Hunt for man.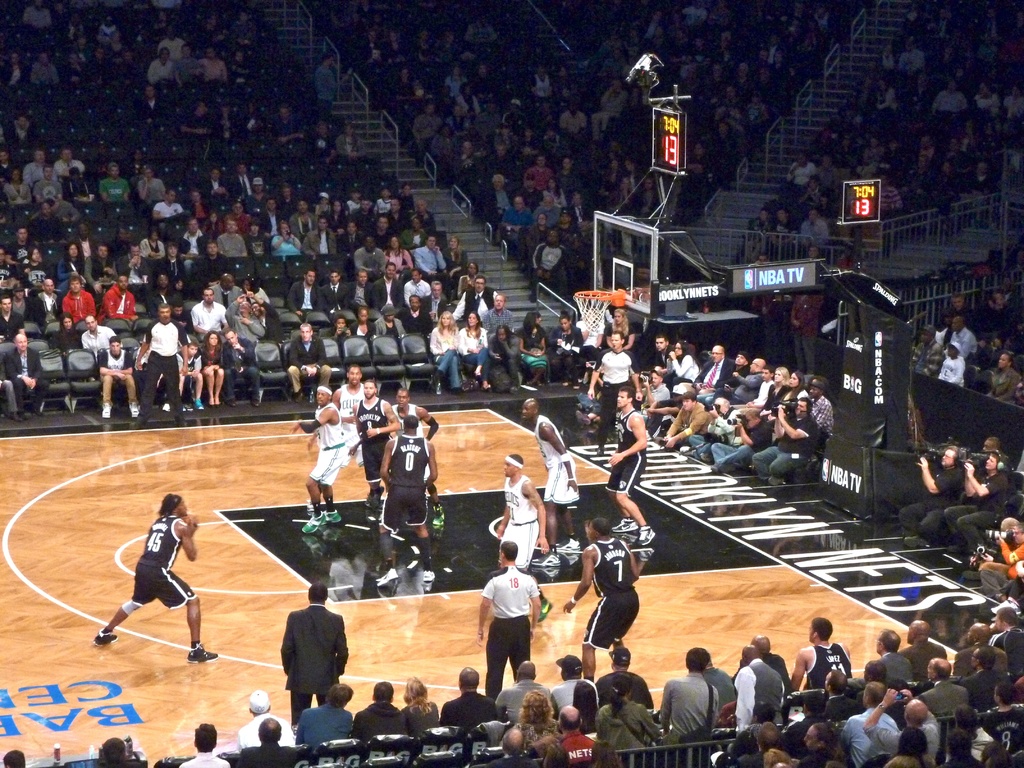
Hunted down at region(235, 11, 248, 40).
